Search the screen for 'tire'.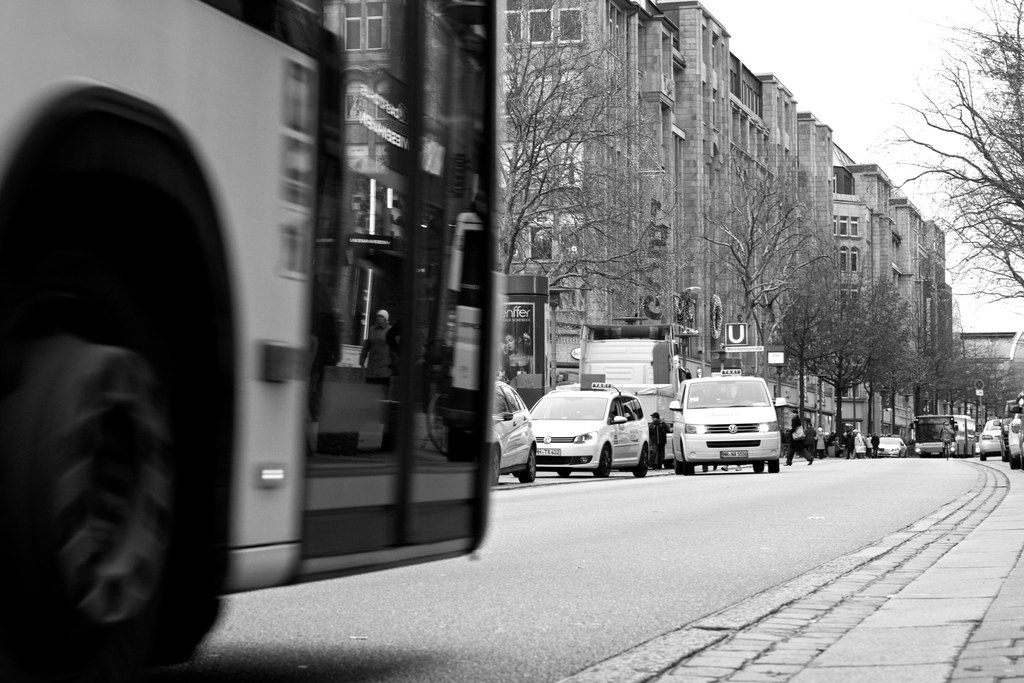
Found at bbox=[630, 445, 648, 478].
